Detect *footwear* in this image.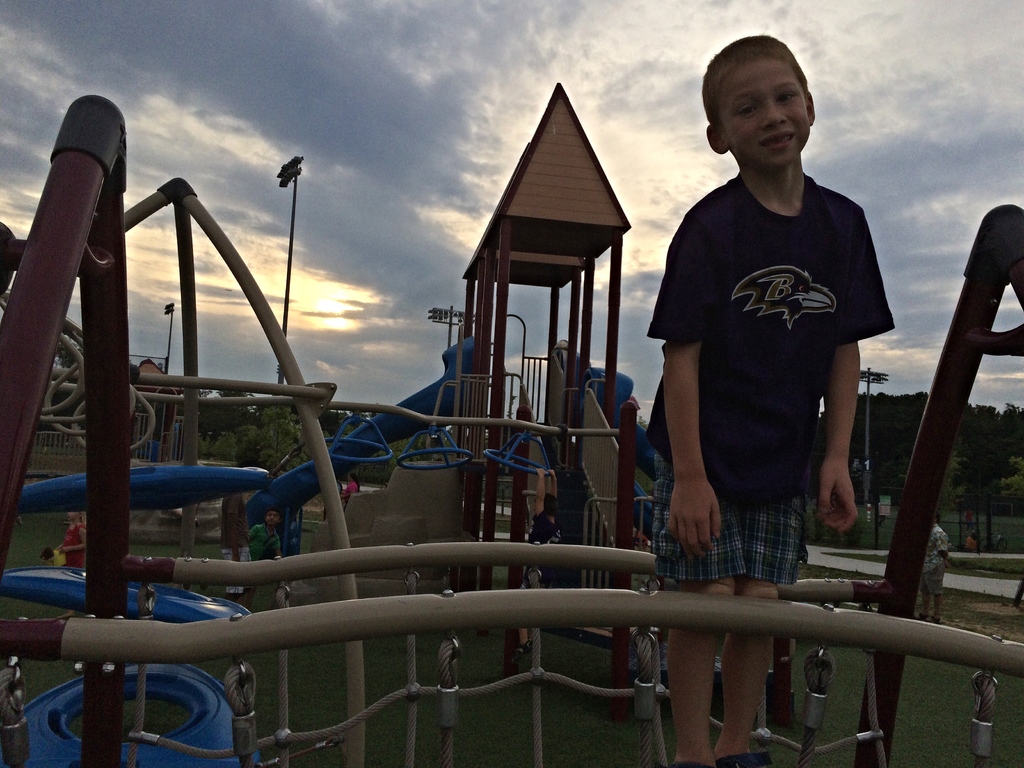
Detection: 714, 751, 771, 767.
